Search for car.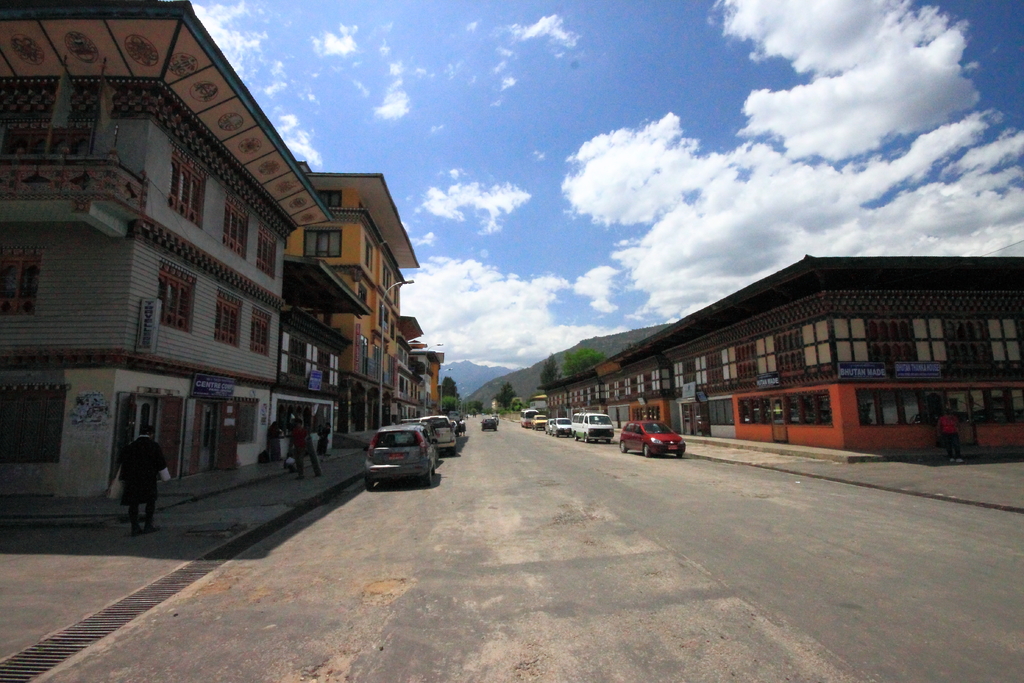
Found at [left=353, top=426, right=445, bottom=491].
